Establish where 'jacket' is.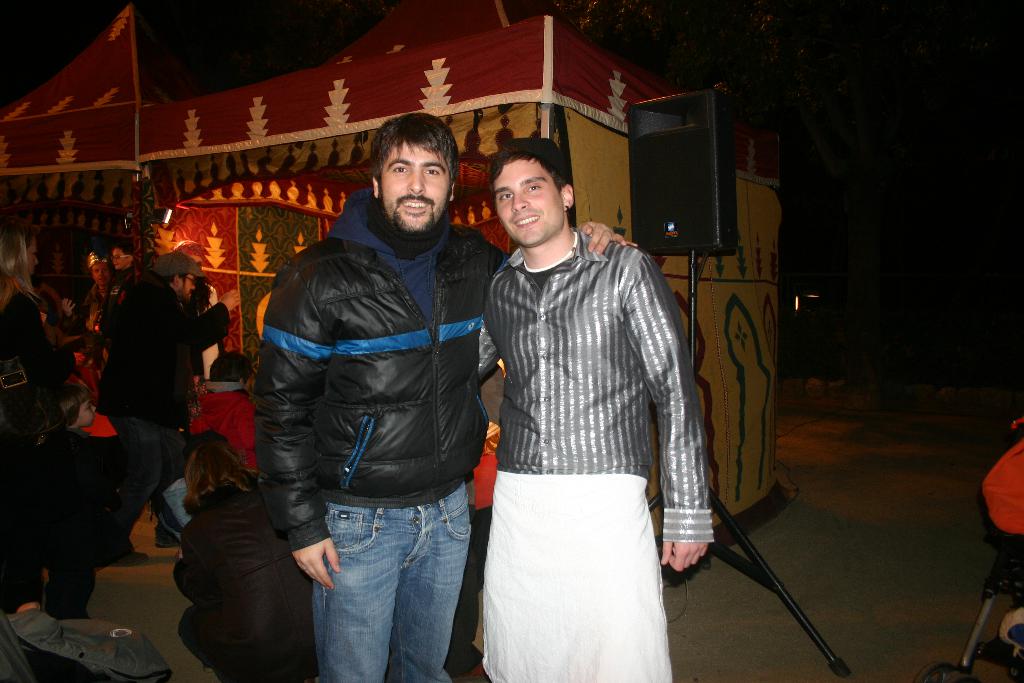
Established at (484, 227, 715, 546).
